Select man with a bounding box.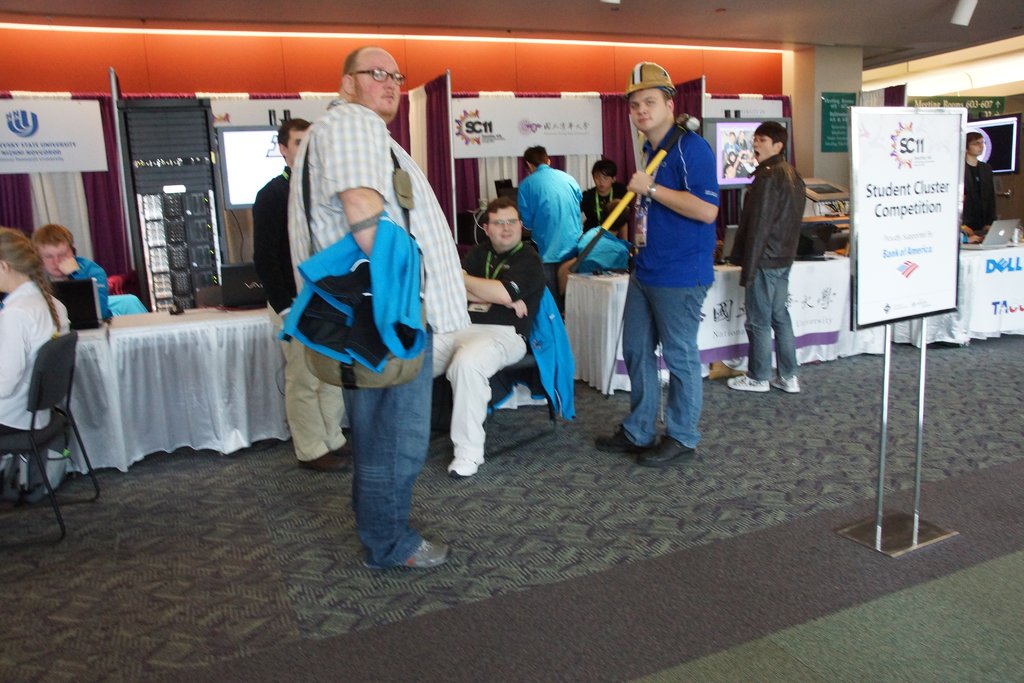
593, 61, 716, 468.
